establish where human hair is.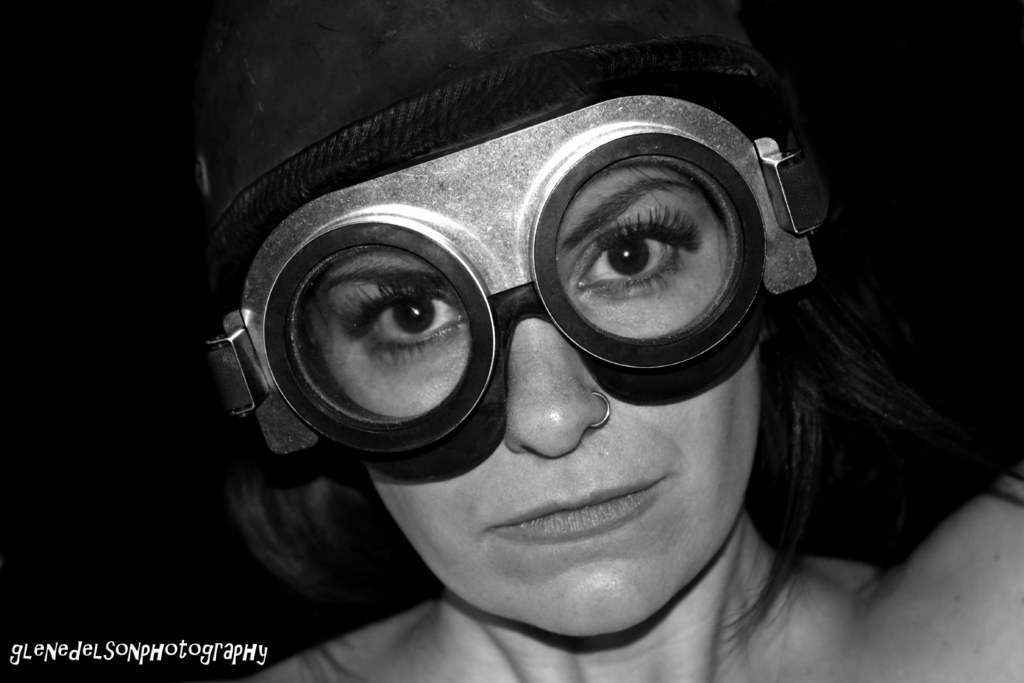
Established at [left=230, top=231, right=979, bottom=639].
